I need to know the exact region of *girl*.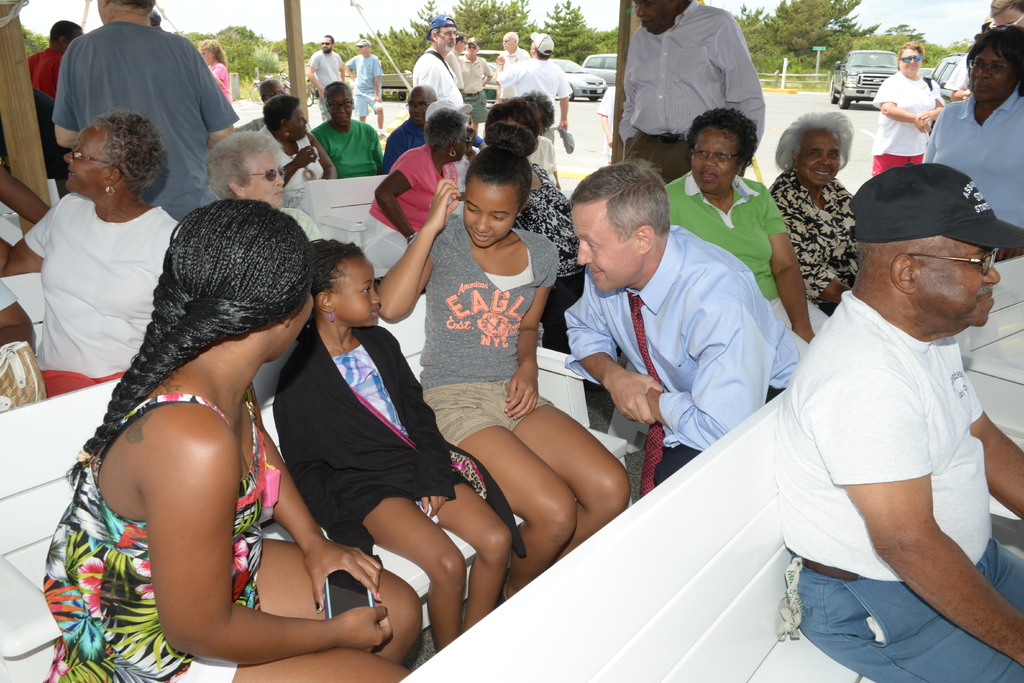
Region: Rect(195, 37, 230, 103).
